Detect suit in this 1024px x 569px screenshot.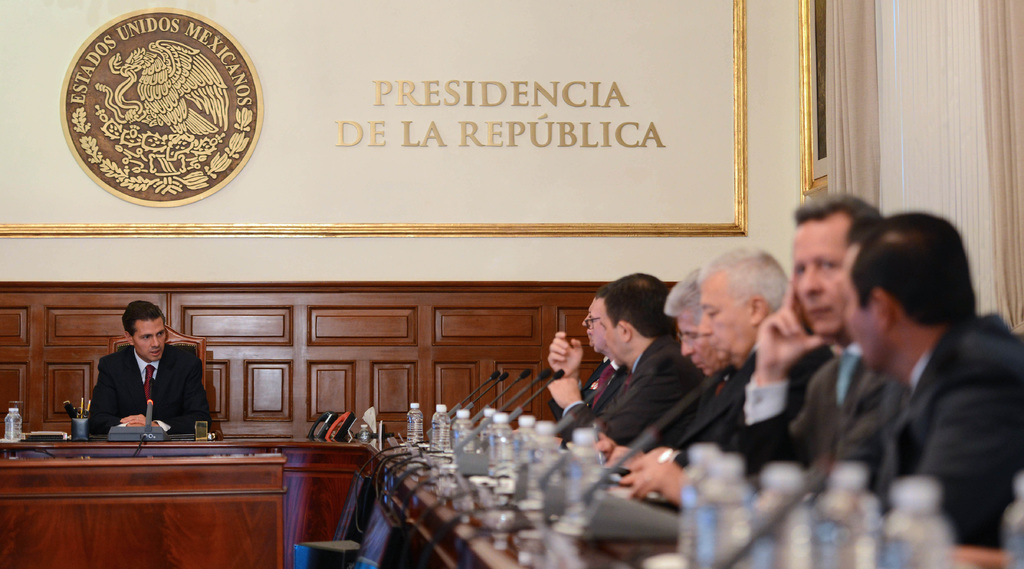
Detection: <bbox>870, 308, 1023, 552</bbox>.
